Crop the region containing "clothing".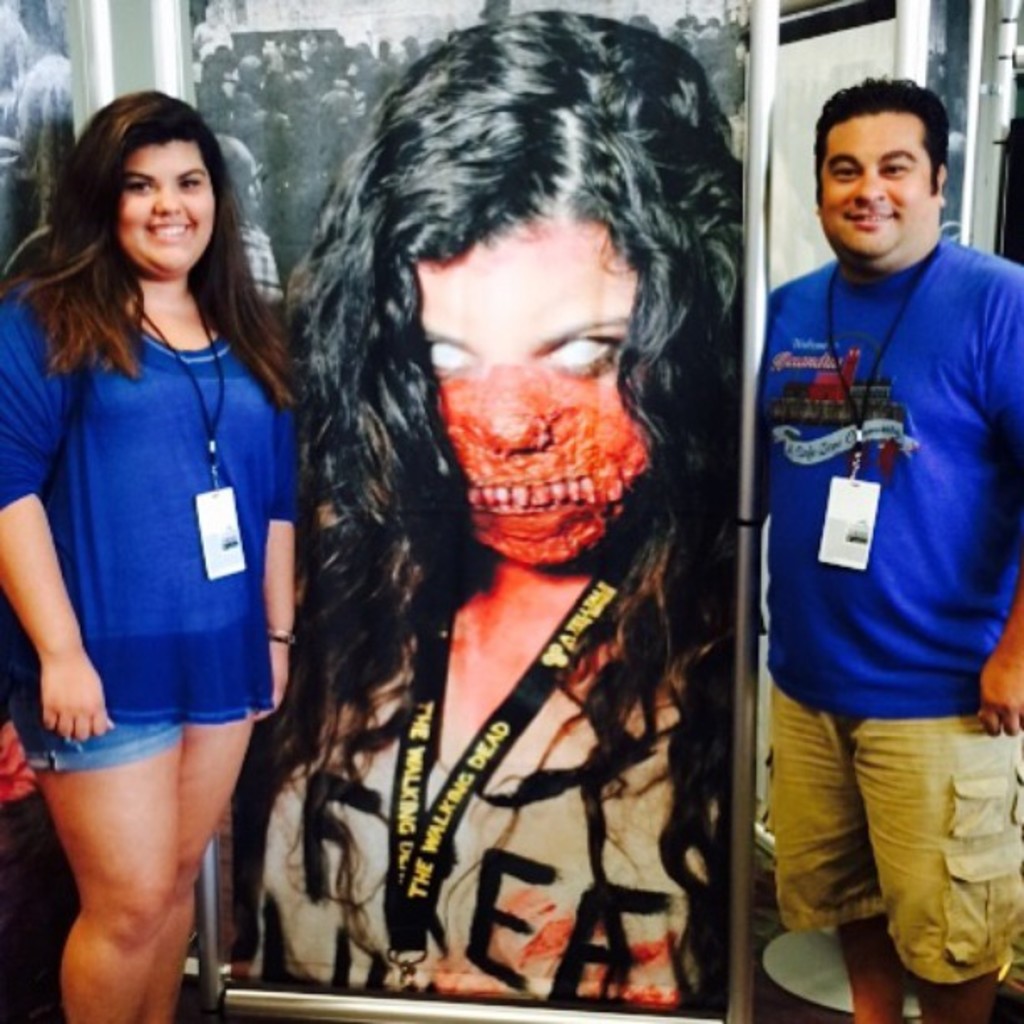
Crop region: {"x1": 5, "y1": 268, "x2": 276, "y2": 778}.
